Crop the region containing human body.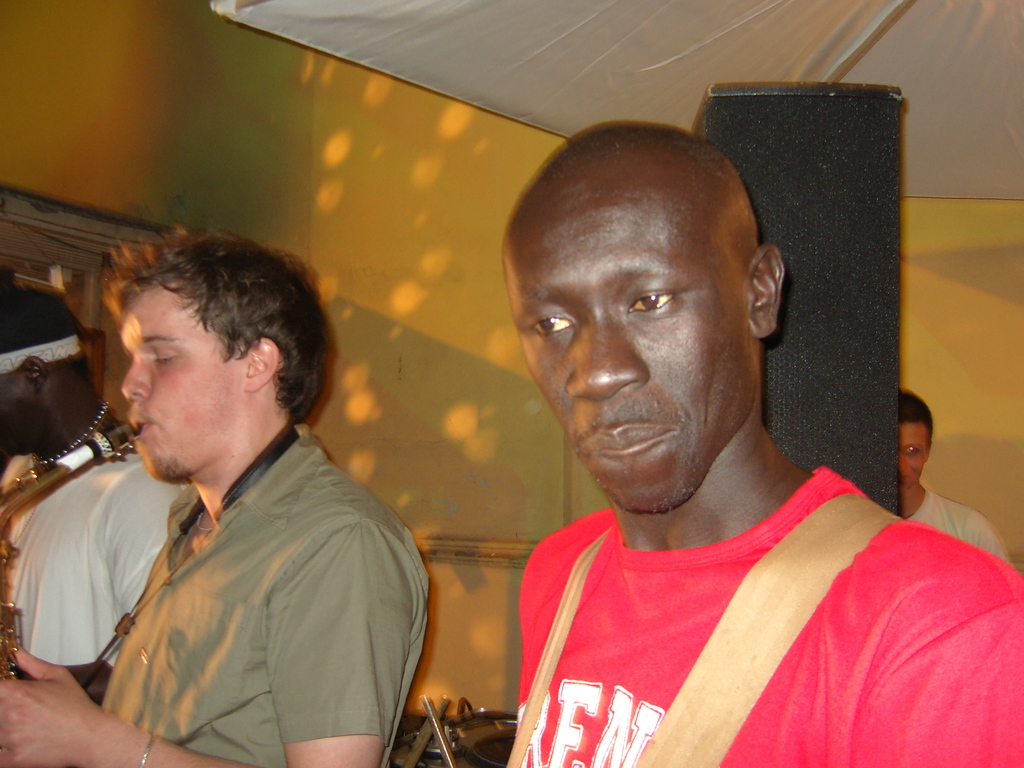
Crop region: l=0, t=418, r=189, b=709.
